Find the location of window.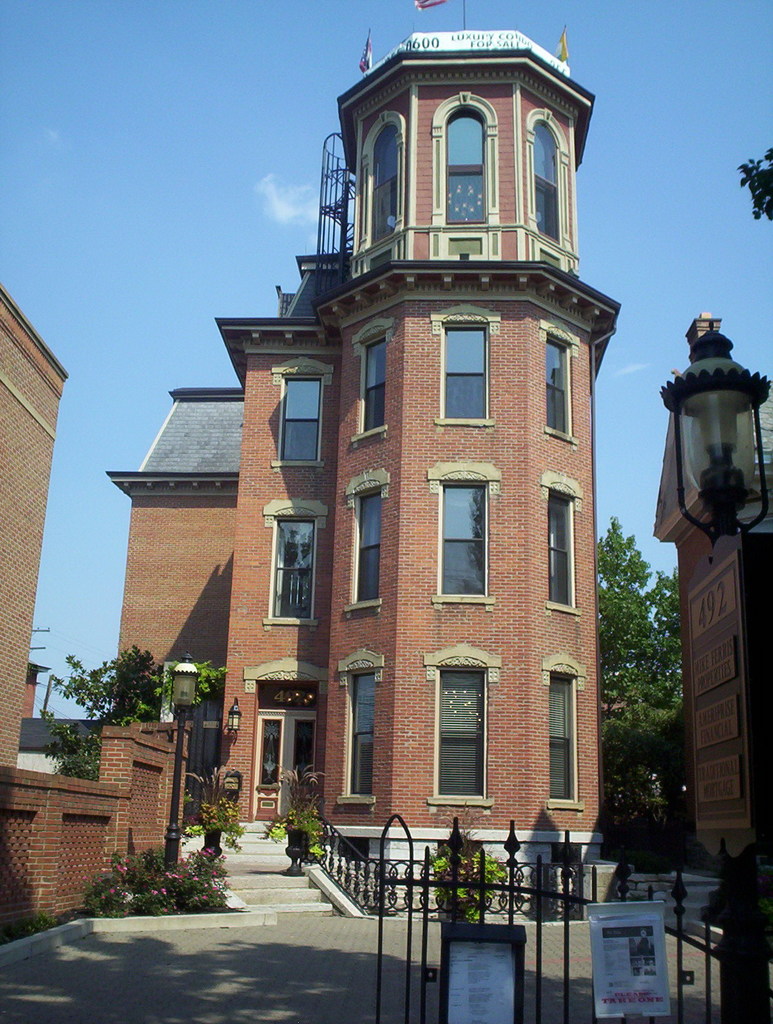
Location: [443,111,486,228].
